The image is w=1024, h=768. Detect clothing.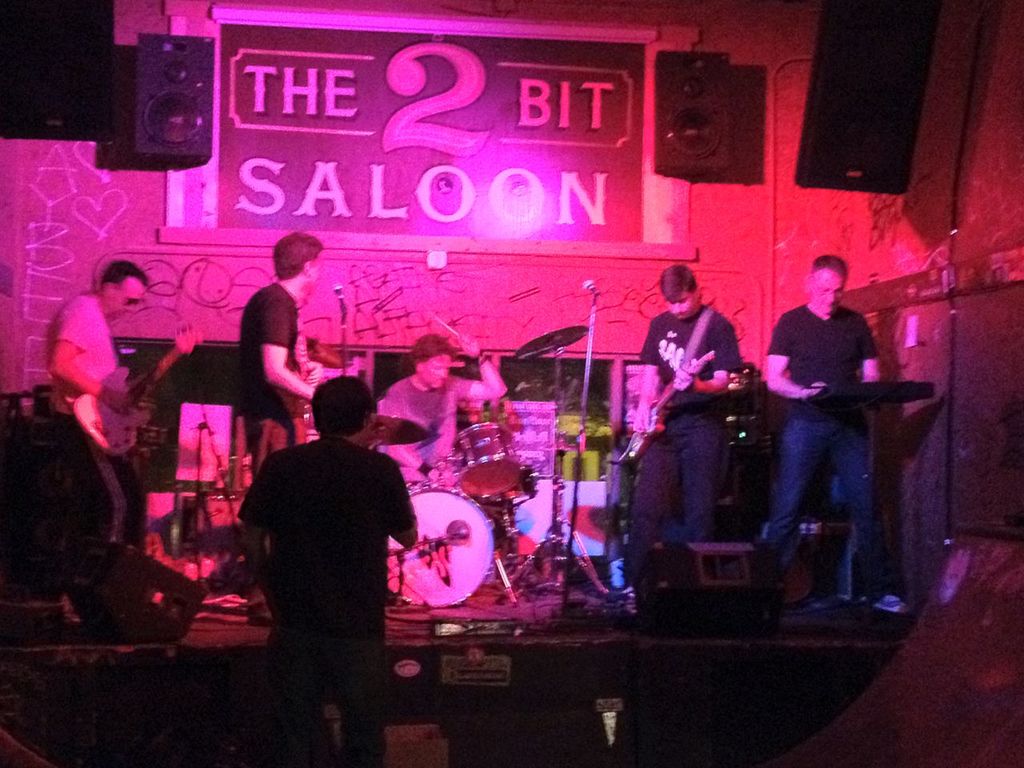
Detection: rect(238, 438, 415, 767).
